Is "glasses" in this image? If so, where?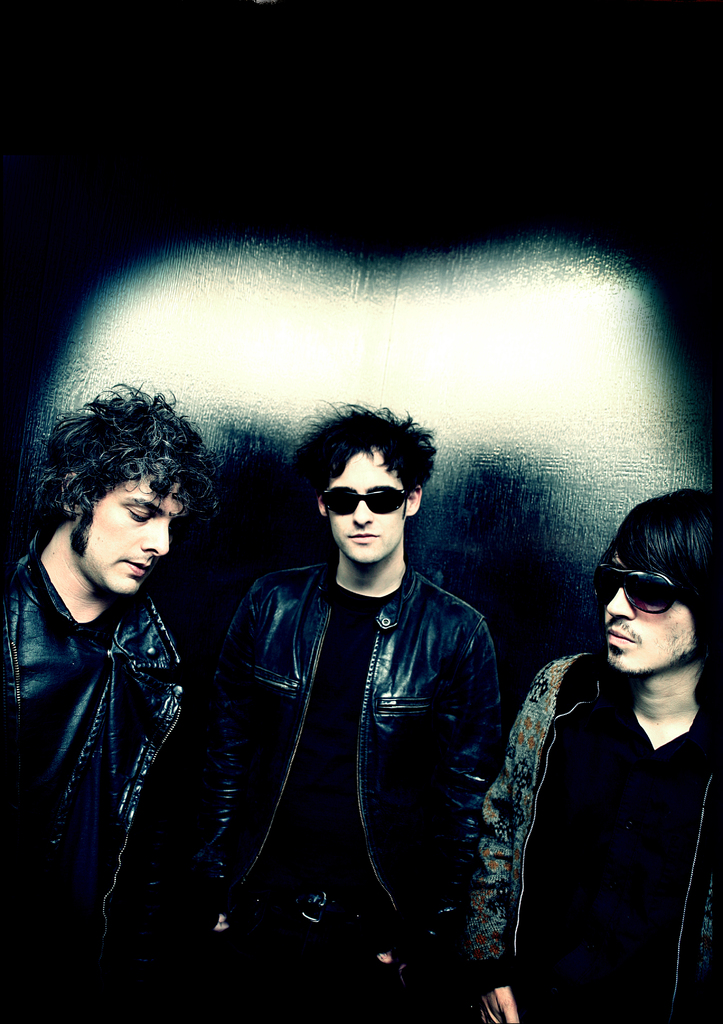
Yes, at <region>315, 478, 415, 511</region>.
